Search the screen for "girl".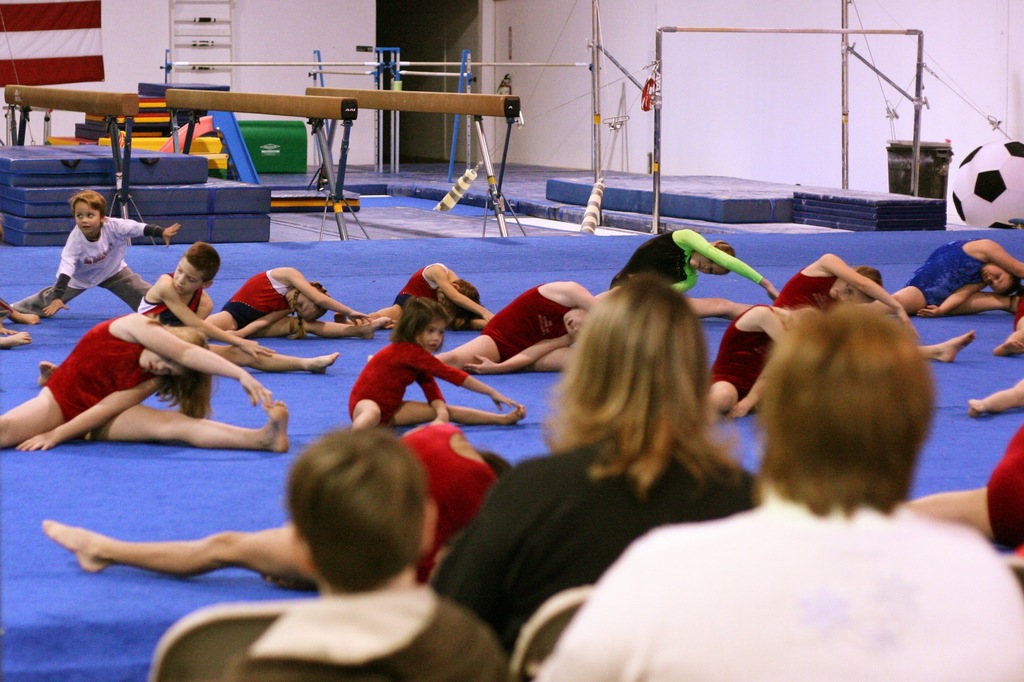
Found at <bbox>873, 236, 1023, 315</bbox>.
